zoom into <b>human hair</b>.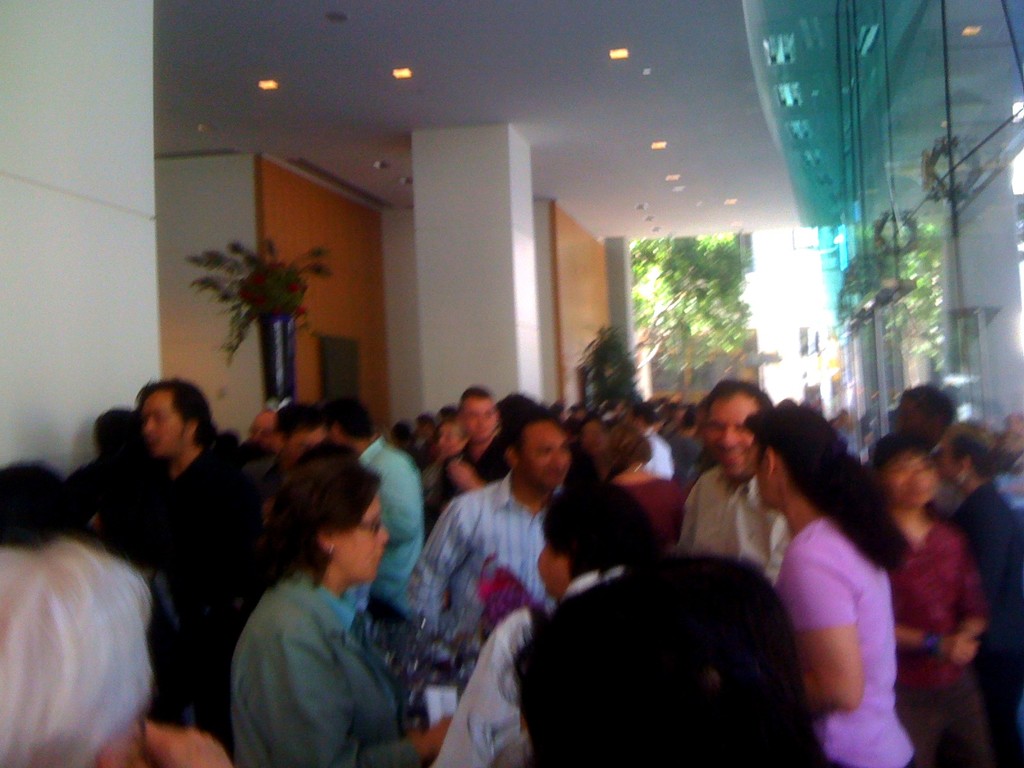
Zoom target: l=705, t=374, r=768, b=410.
